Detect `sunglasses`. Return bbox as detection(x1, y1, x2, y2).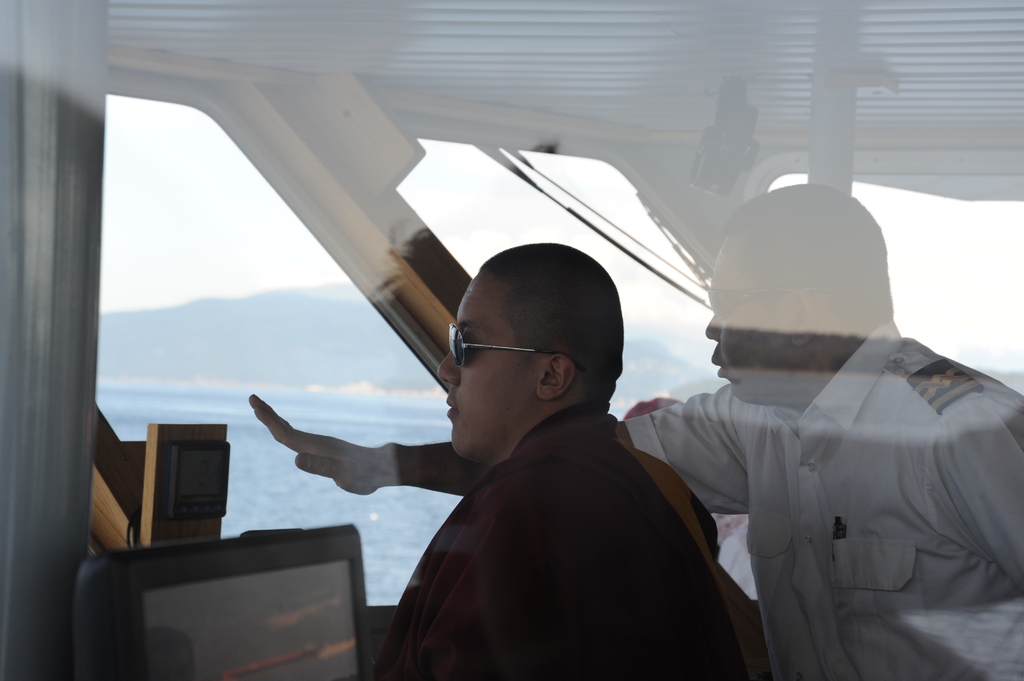
detection(449, 326, 584, 376).
